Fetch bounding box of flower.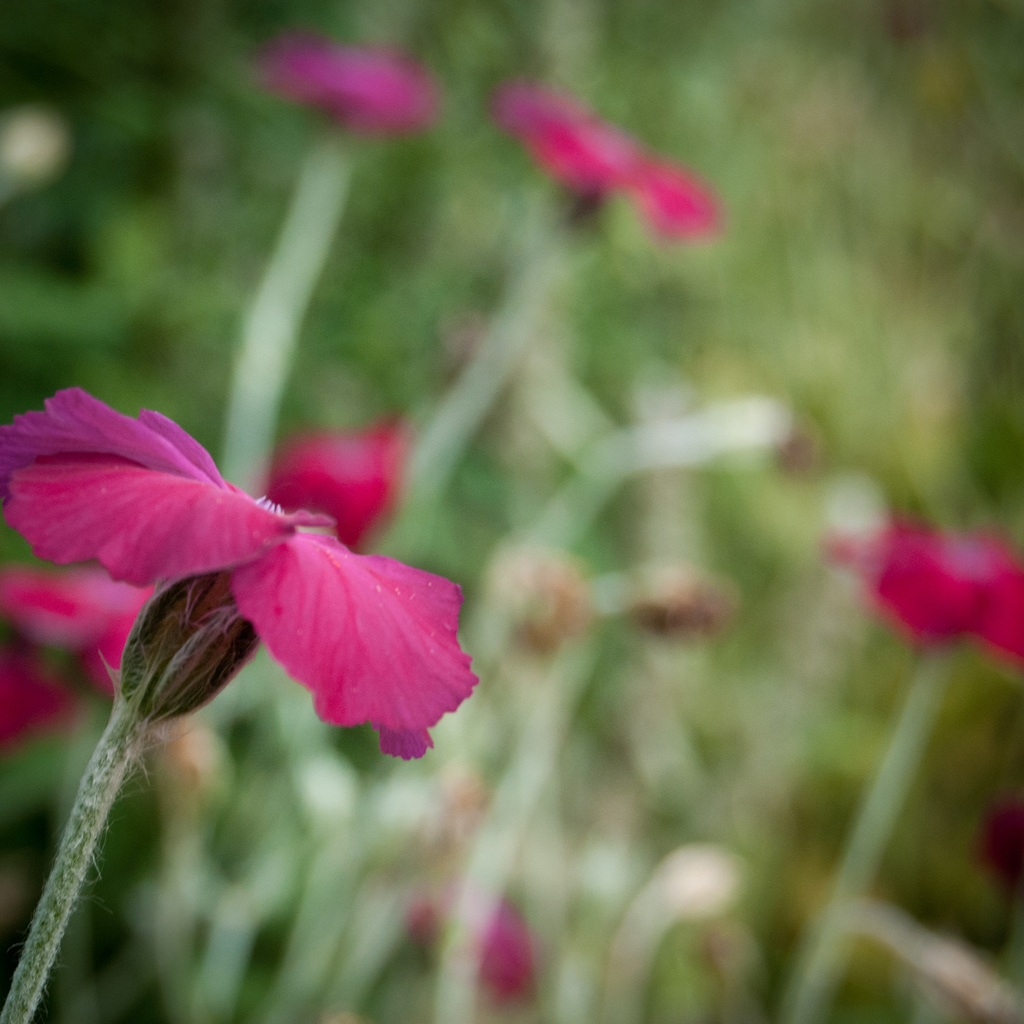
Bbox: Rect(497, 68, 721, 246).
